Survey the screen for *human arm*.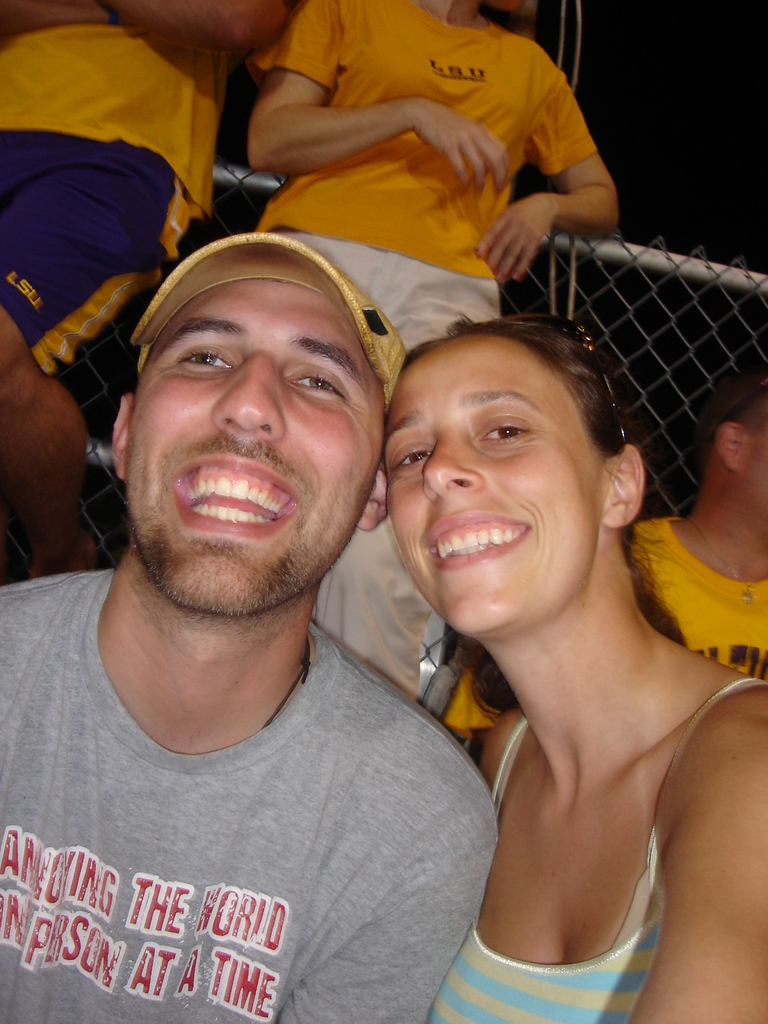
Survey found: pyautogui.locateOnScreen(91, 0, 296, 67).
